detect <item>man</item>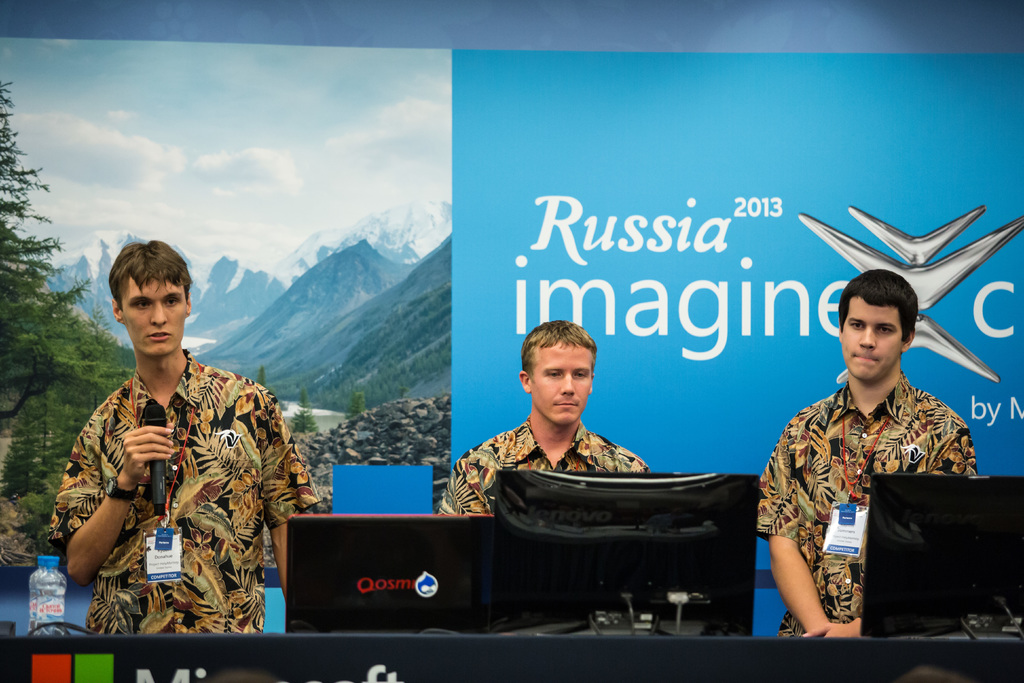
757,273,976,651
